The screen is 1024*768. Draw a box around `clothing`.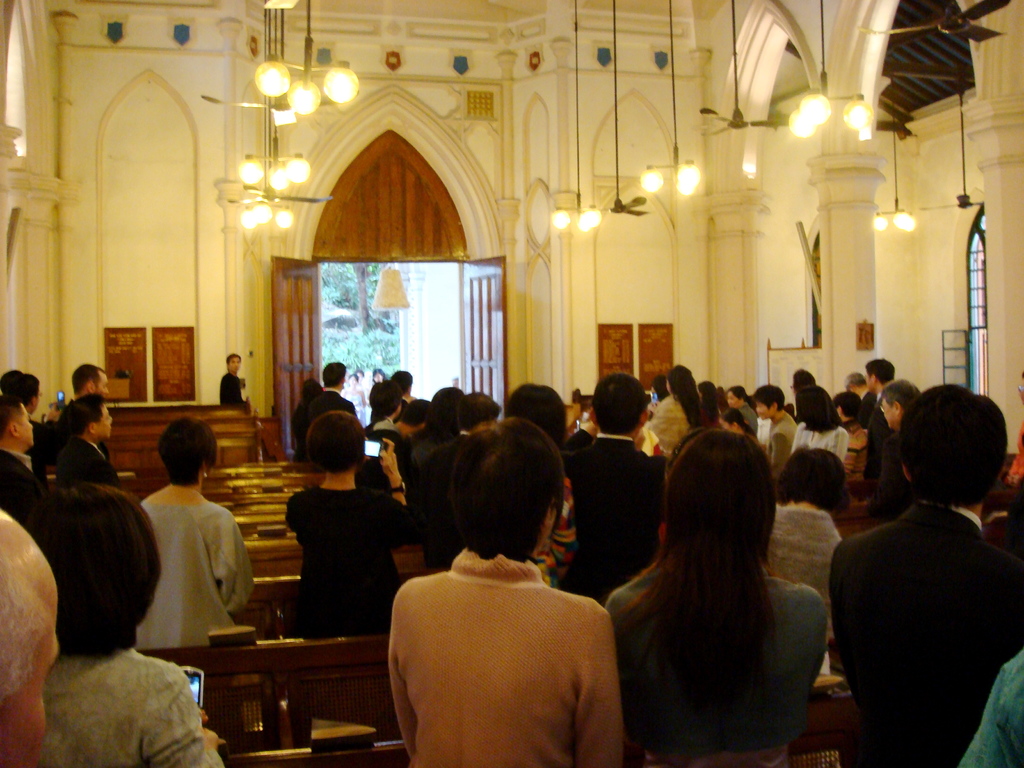
(left=312, top=391, right=362, bottom=427).
